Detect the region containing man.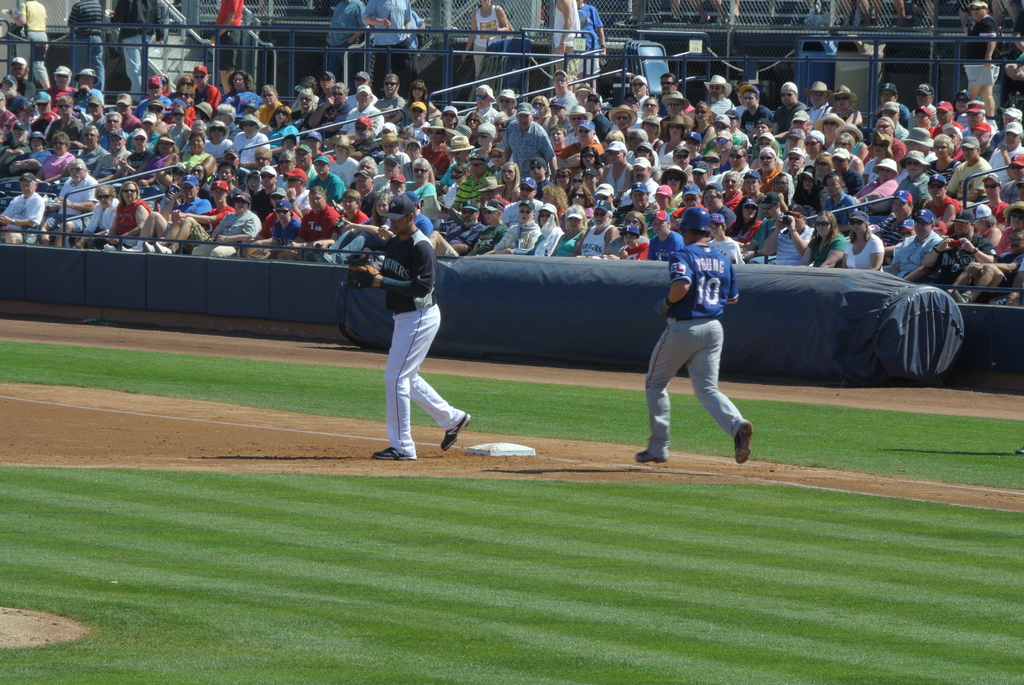
BBox(346, 168, 383, 221).
